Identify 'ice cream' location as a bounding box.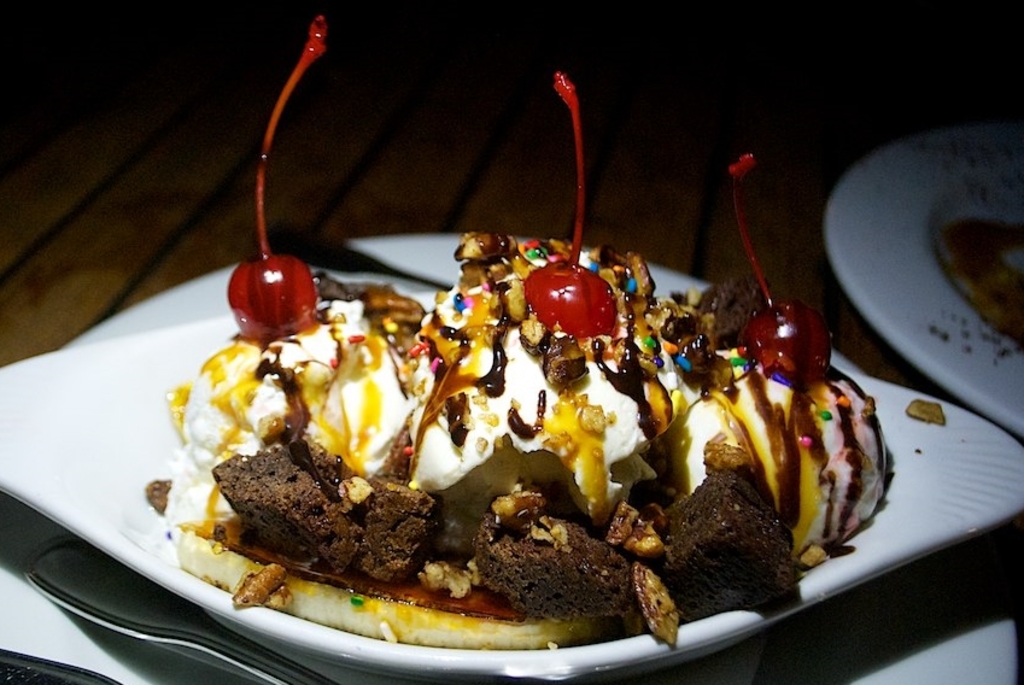
(169, 70, 900, 642).
